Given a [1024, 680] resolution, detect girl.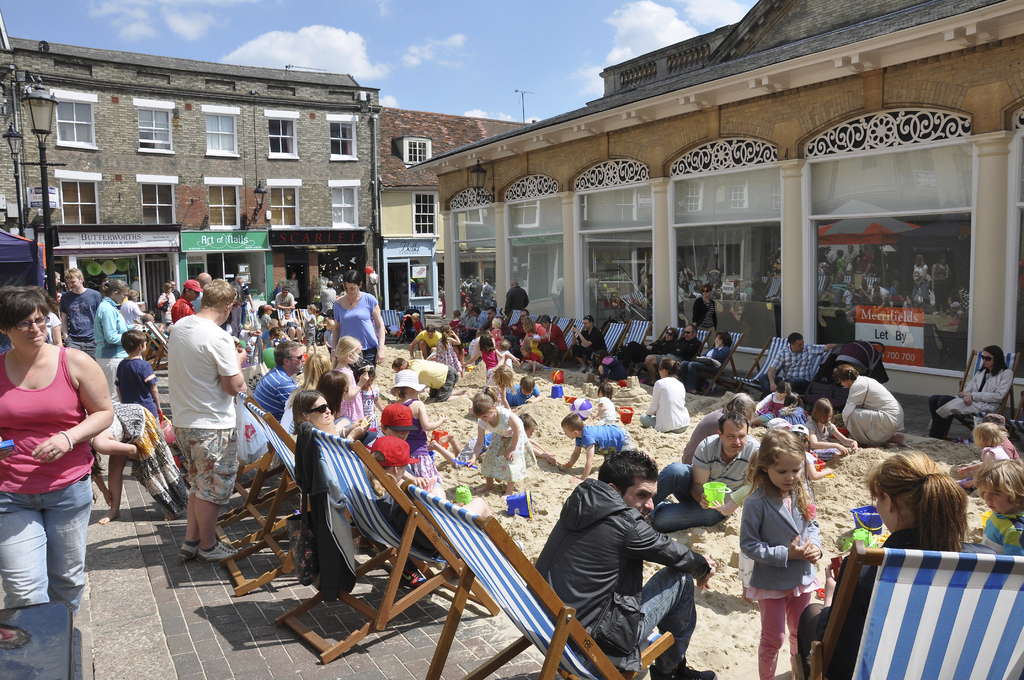
(961,423,1011,488).
